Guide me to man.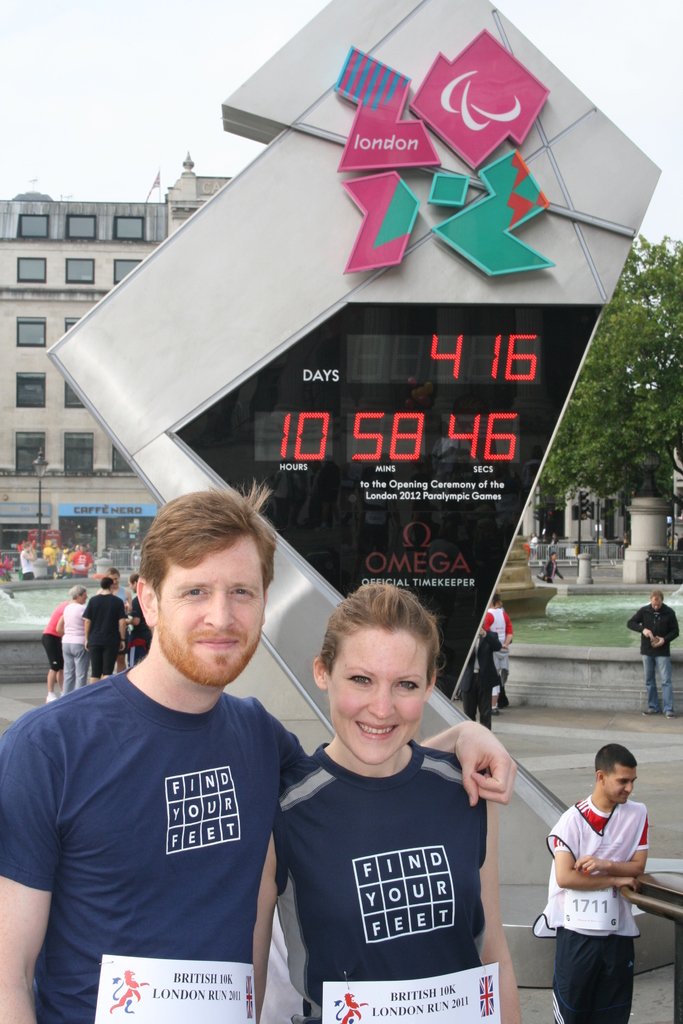
Guidance: Rect(81, 578, 128, 681).
